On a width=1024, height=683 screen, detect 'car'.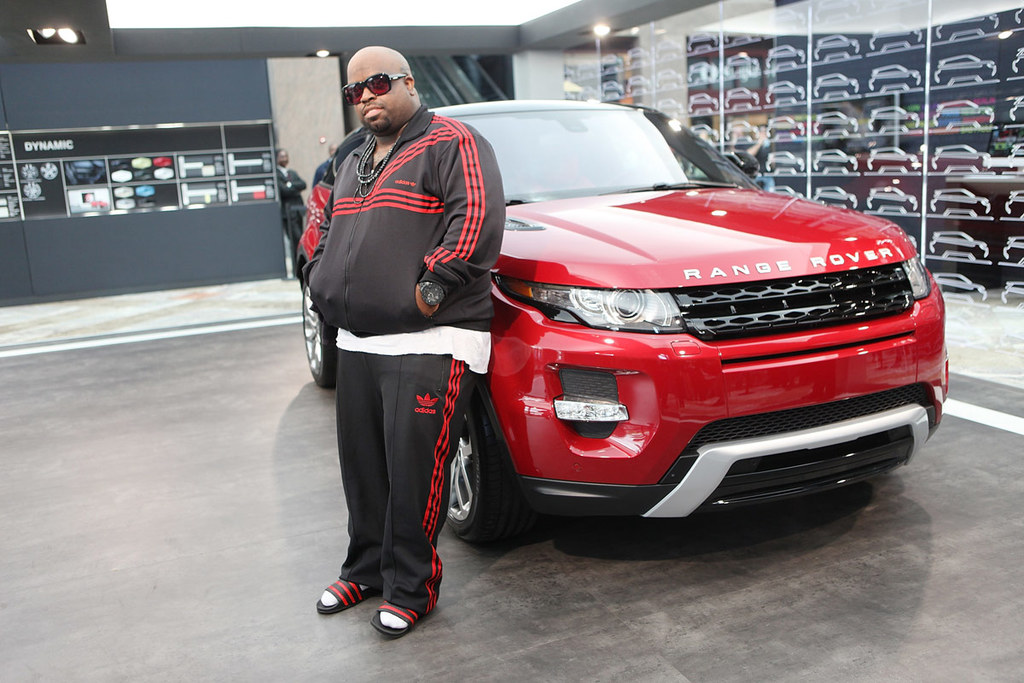
BBox(574, 58, 596, 77).
